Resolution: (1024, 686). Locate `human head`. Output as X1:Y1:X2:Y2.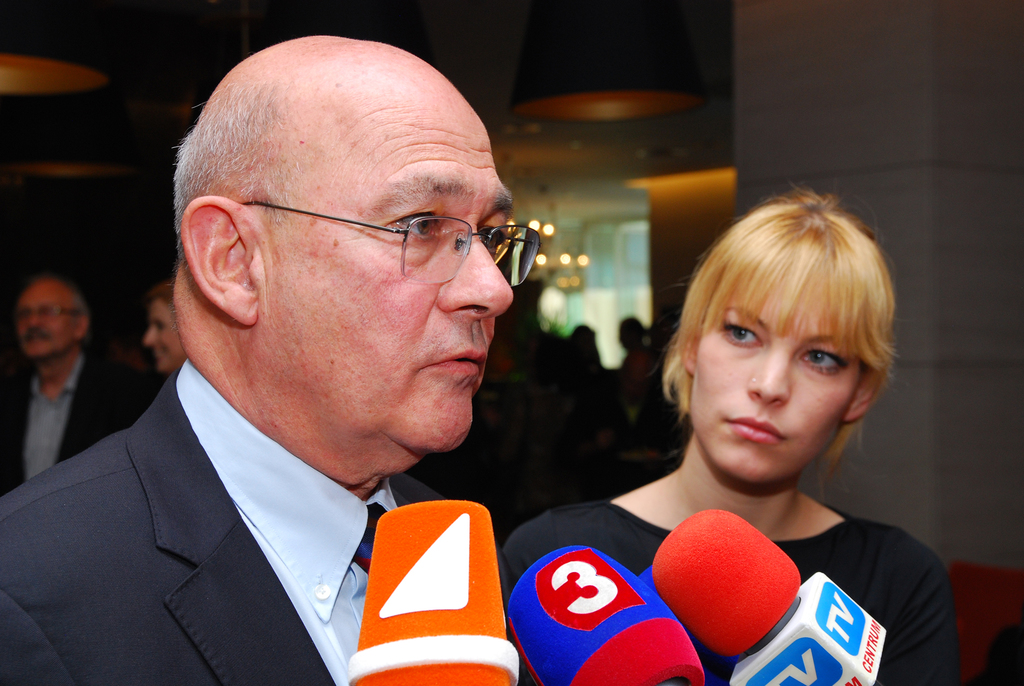
660:179:912:490.
